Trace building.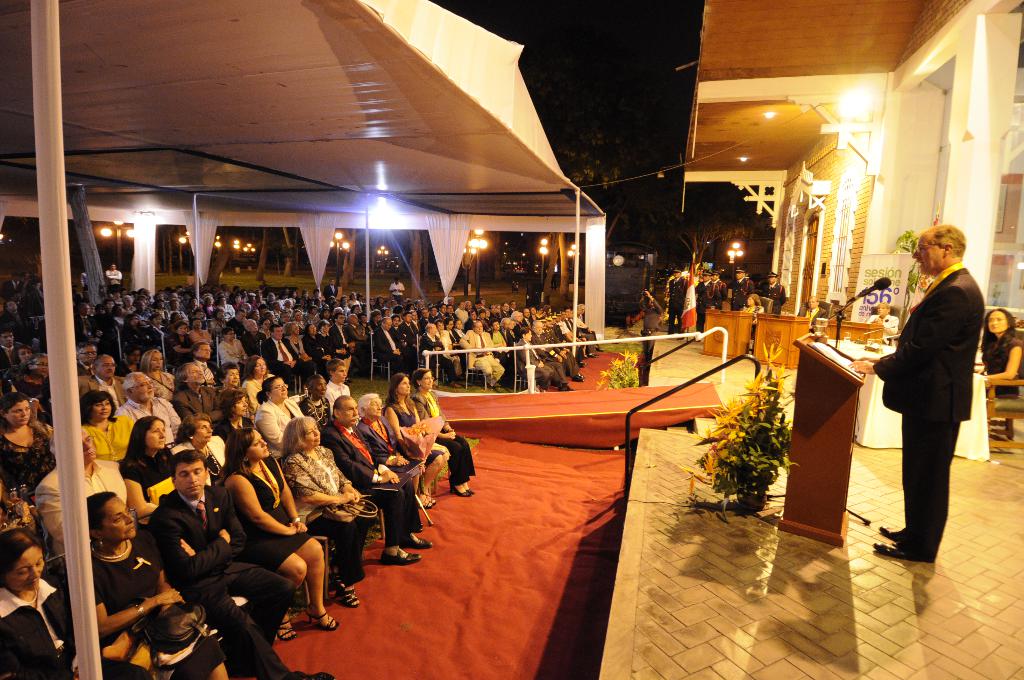
Traced to x1=598 y1=0 x2=1023 y2=679.
